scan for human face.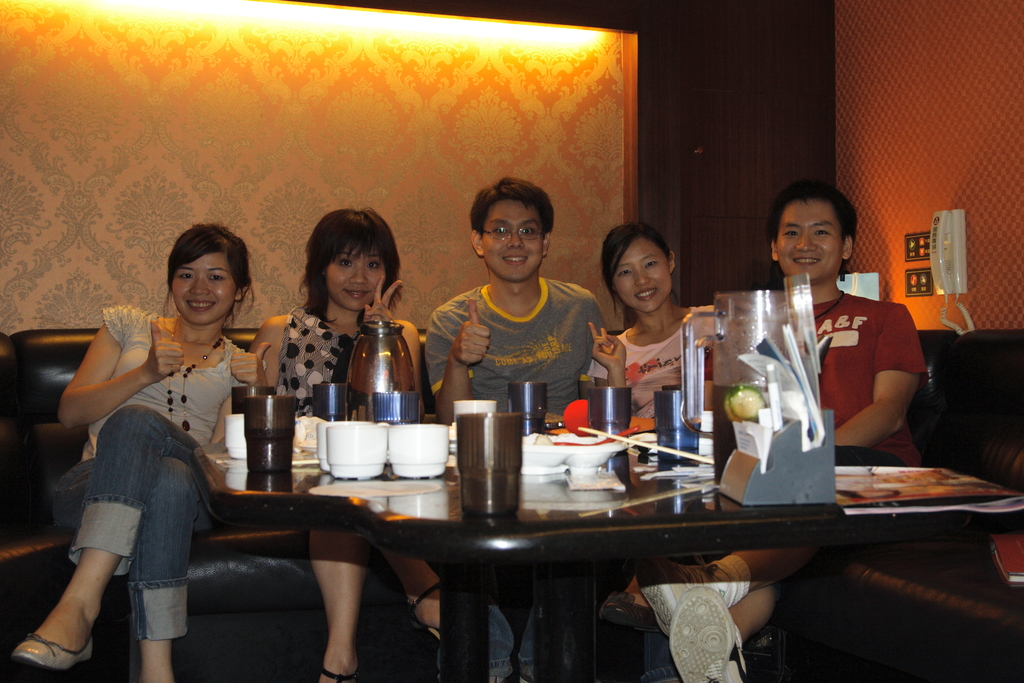
Scan result: rect(479, 202, 545, 284).
